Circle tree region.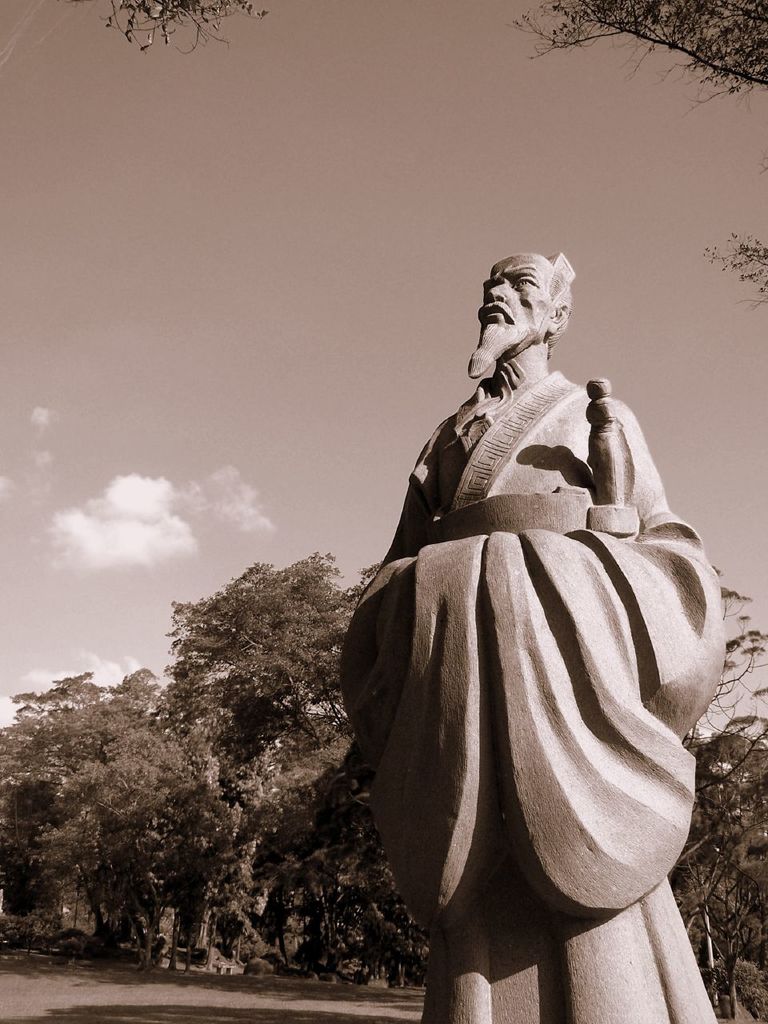
Region: (98,0,767,116).
